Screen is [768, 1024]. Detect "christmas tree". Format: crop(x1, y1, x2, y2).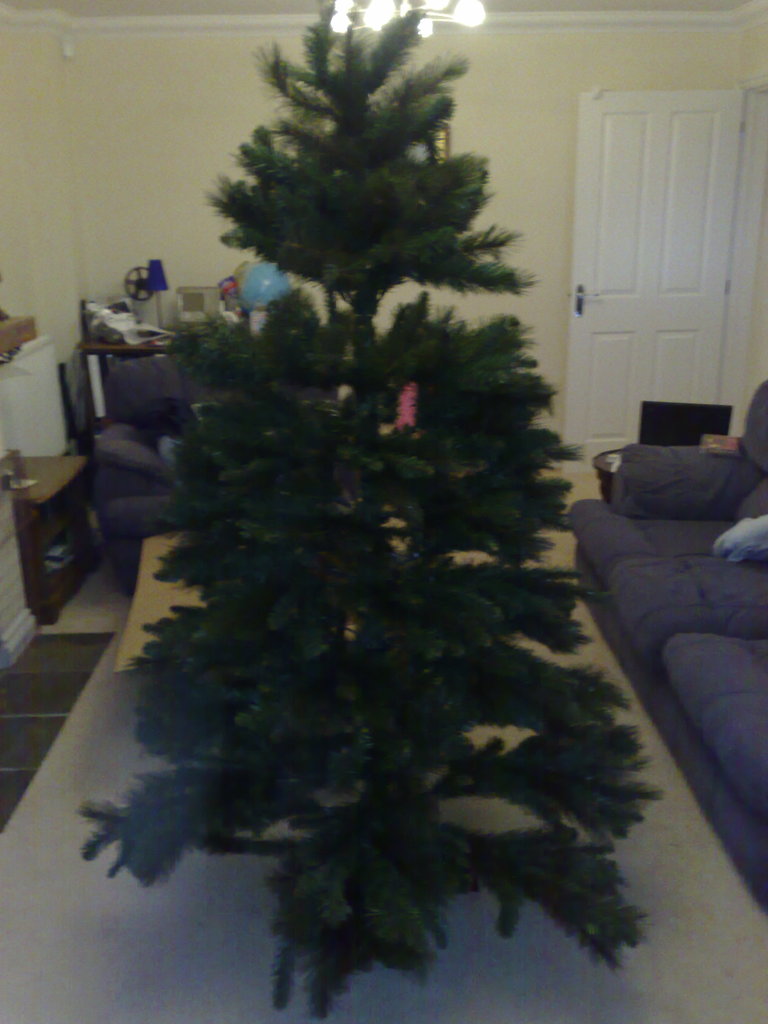
crop(60, 0, 659, 991).
